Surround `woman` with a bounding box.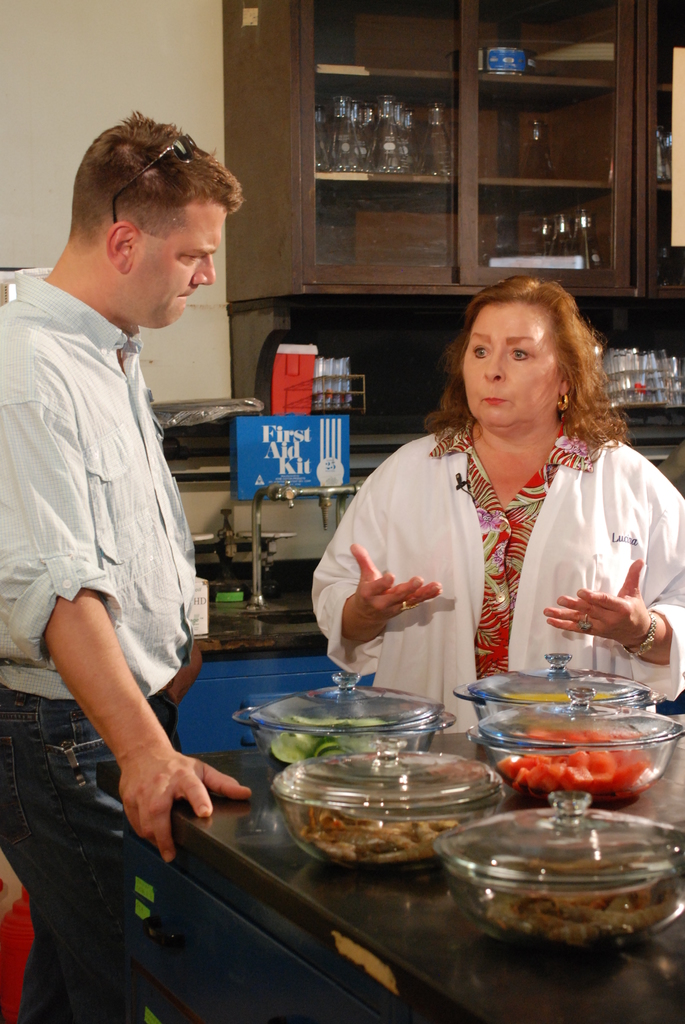
x1=335 y1=277 x2=665 y2=740.
